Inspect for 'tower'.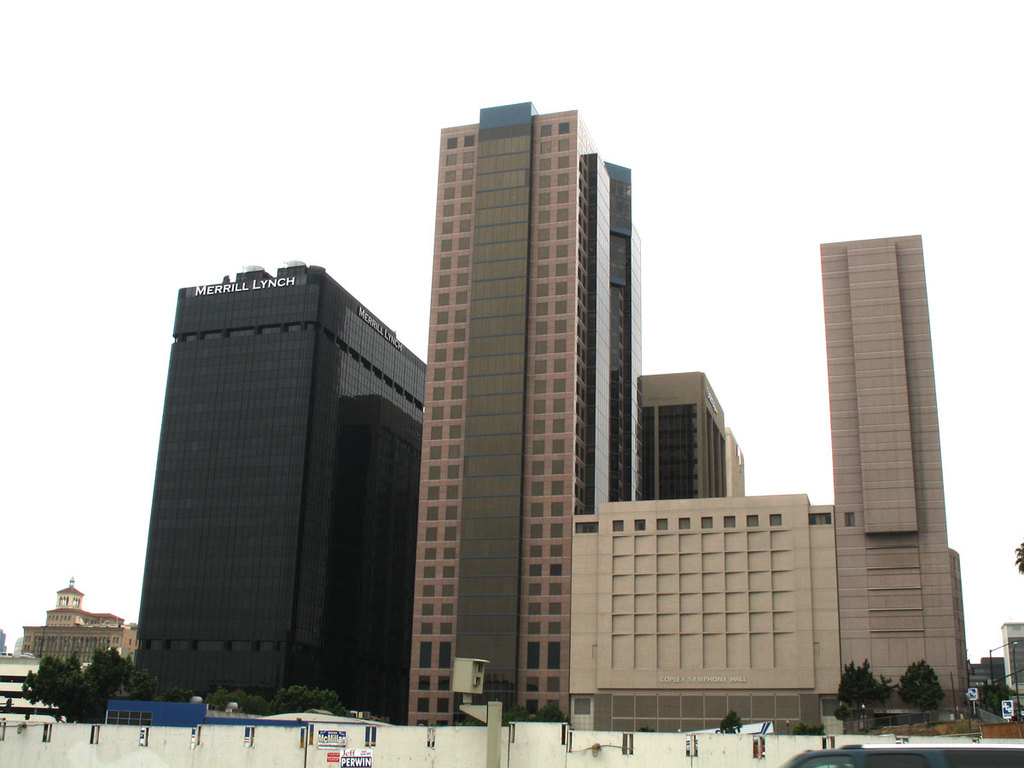
Inspection: l=412, t=102, r=638, b=728.
